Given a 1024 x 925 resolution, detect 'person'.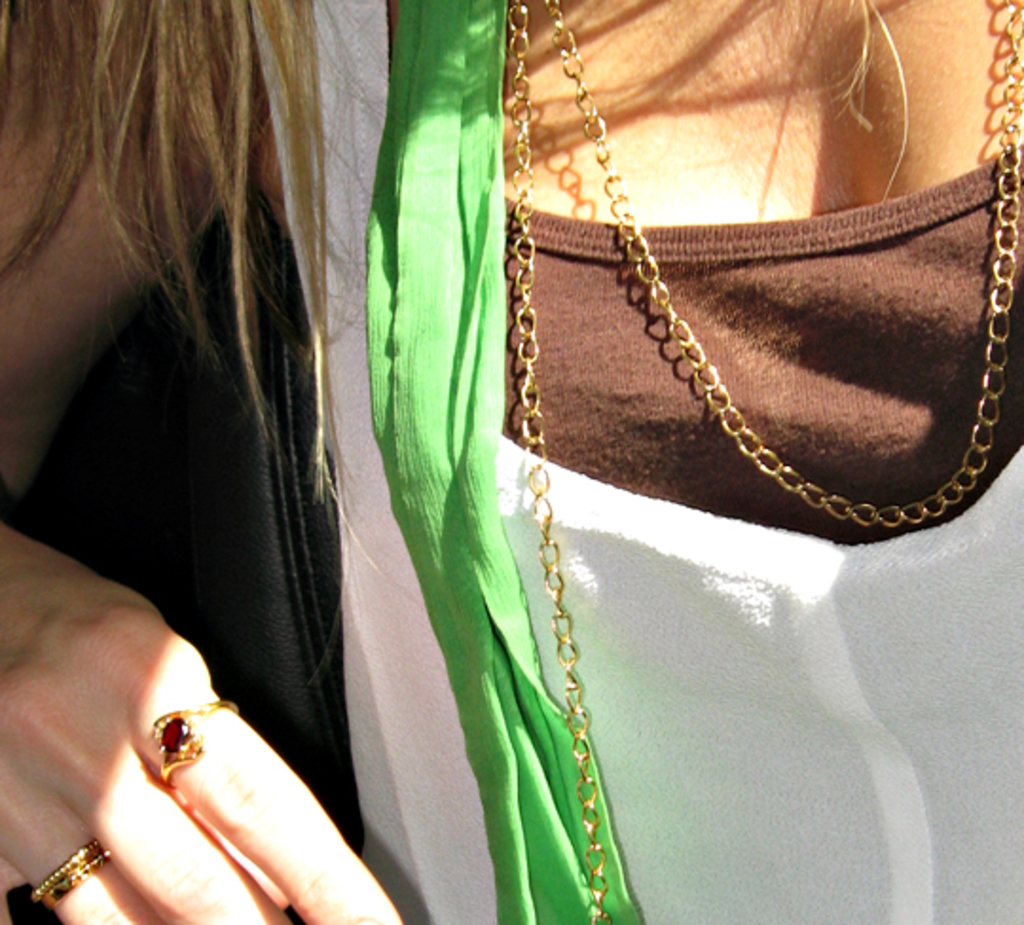
l=104, t=0, r=999, b=919.
